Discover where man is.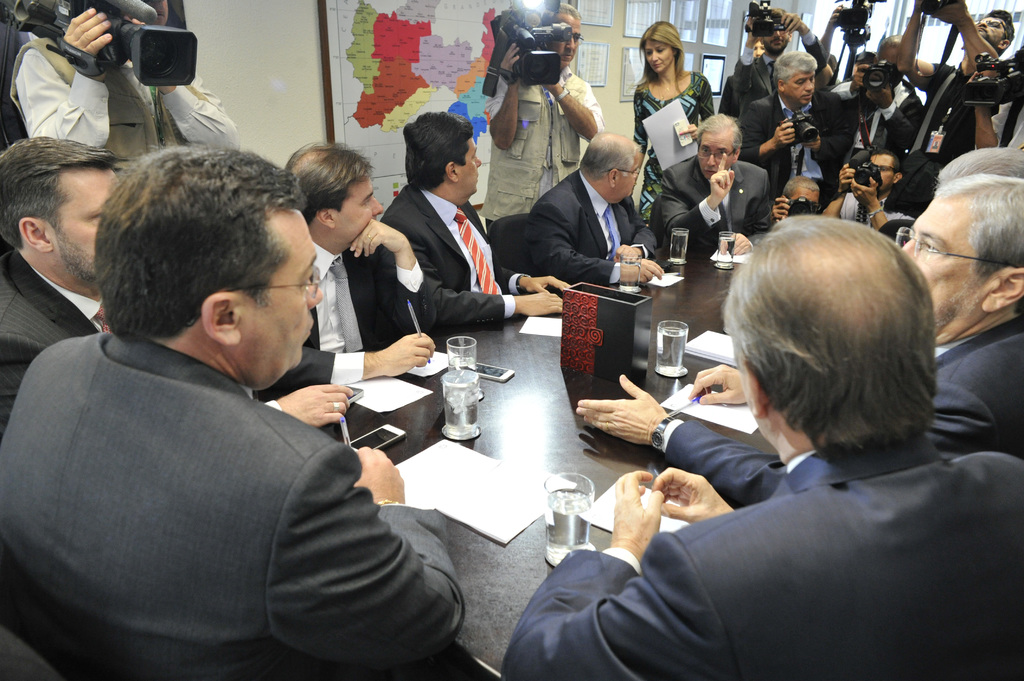
Discovered at [x1=488, y1=1, x2=606, y2=231].
